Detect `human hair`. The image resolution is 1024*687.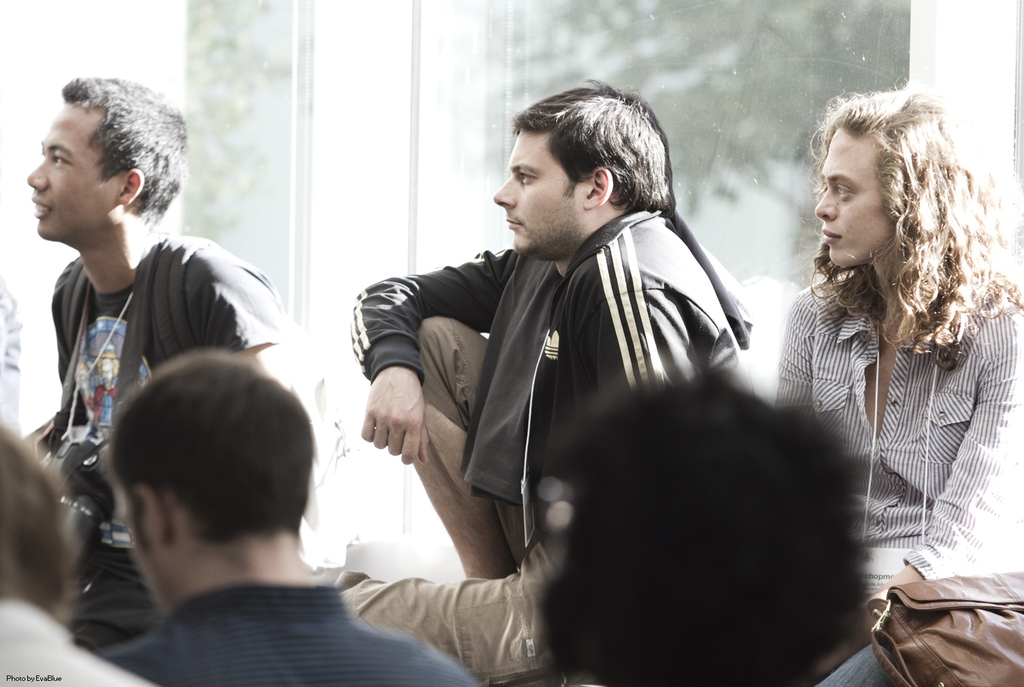
bbox=[0, 418, 83, 624].
